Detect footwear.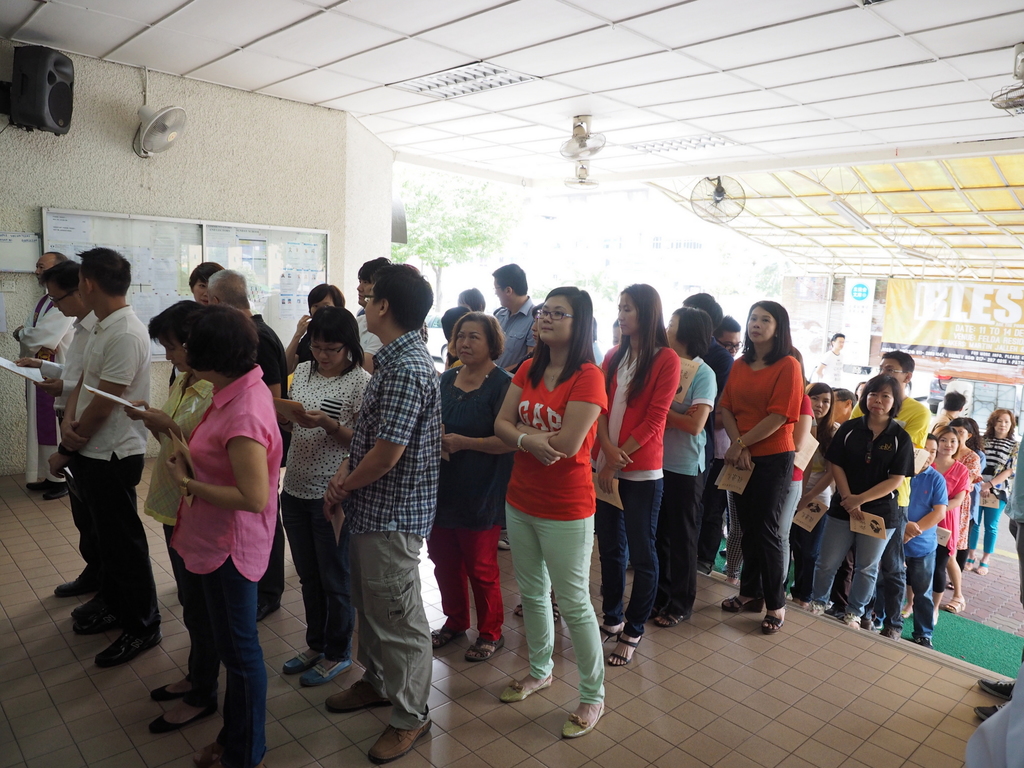
Detected at x1=723, y1=584, x2=762, y2=607.
